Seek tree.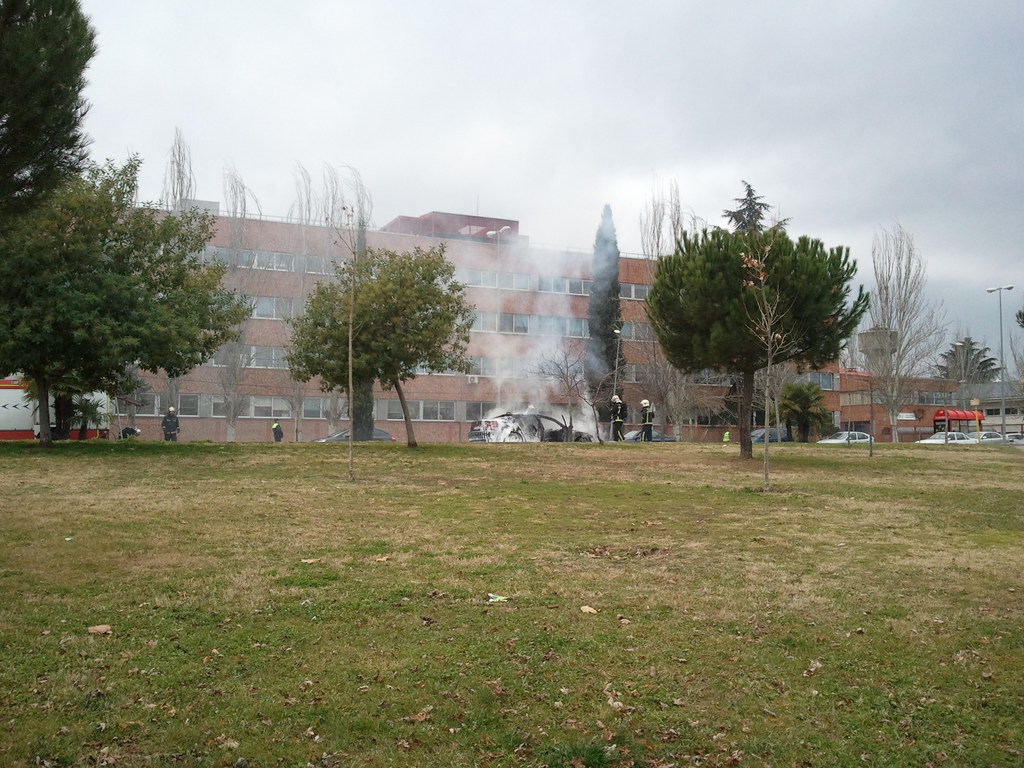
crop(0, 148, 262, 445).
